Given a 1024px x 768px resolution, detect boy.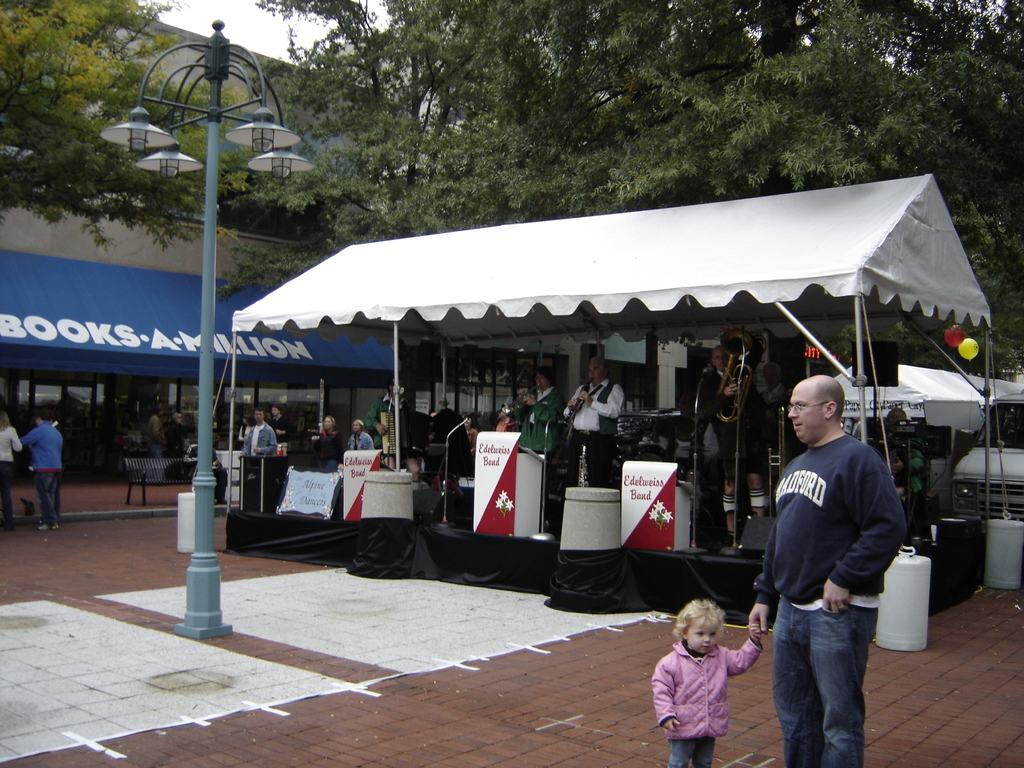
{"left": 244, "top": 408, "right": 278, "bottom": 454}.
